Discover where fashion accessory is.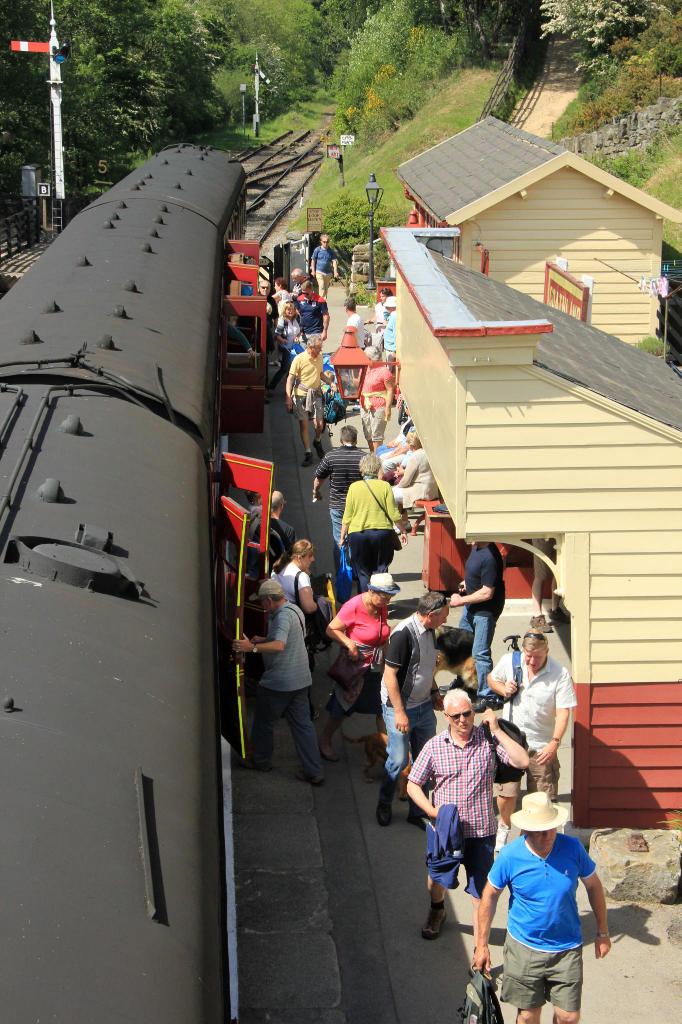
Discovered at 443, 705, 473, 723.
